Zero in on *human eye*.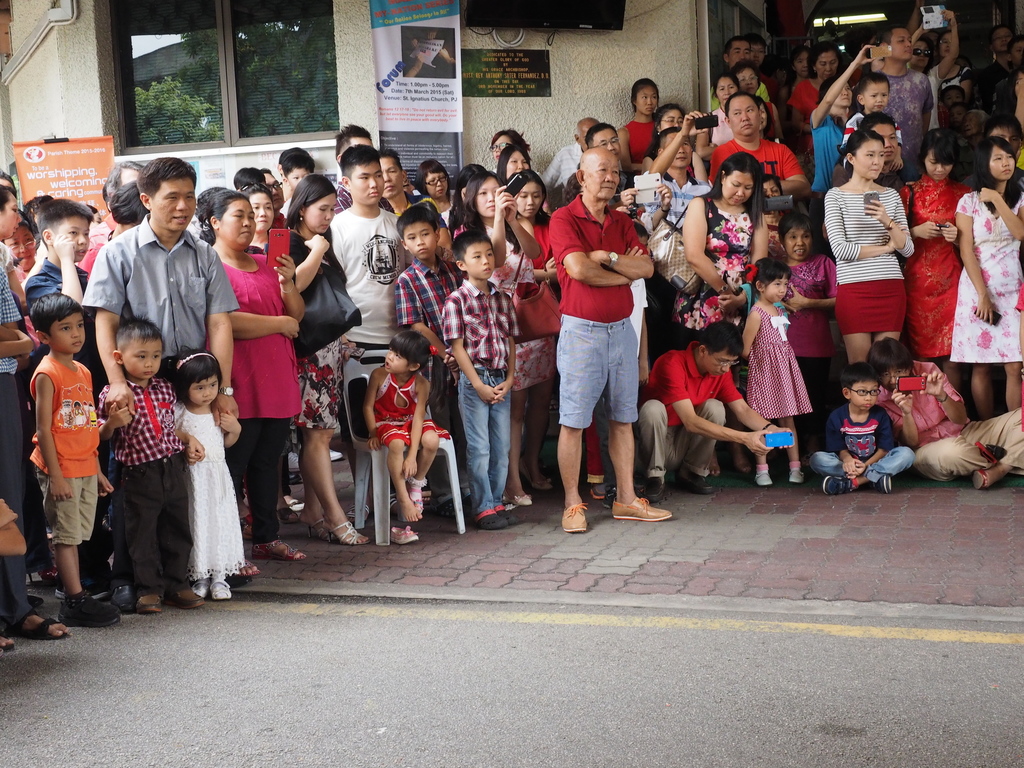
Zeroed in: [291, 174, 298, 178].
